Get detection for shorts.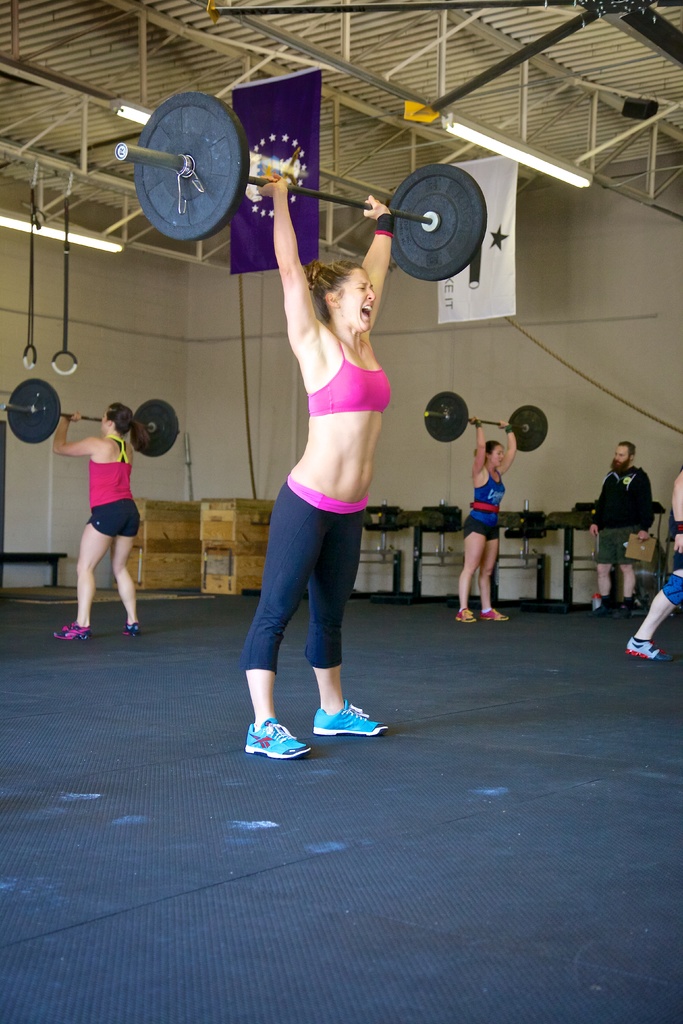
Detection: bbox=[86, 497, 142, 536].
